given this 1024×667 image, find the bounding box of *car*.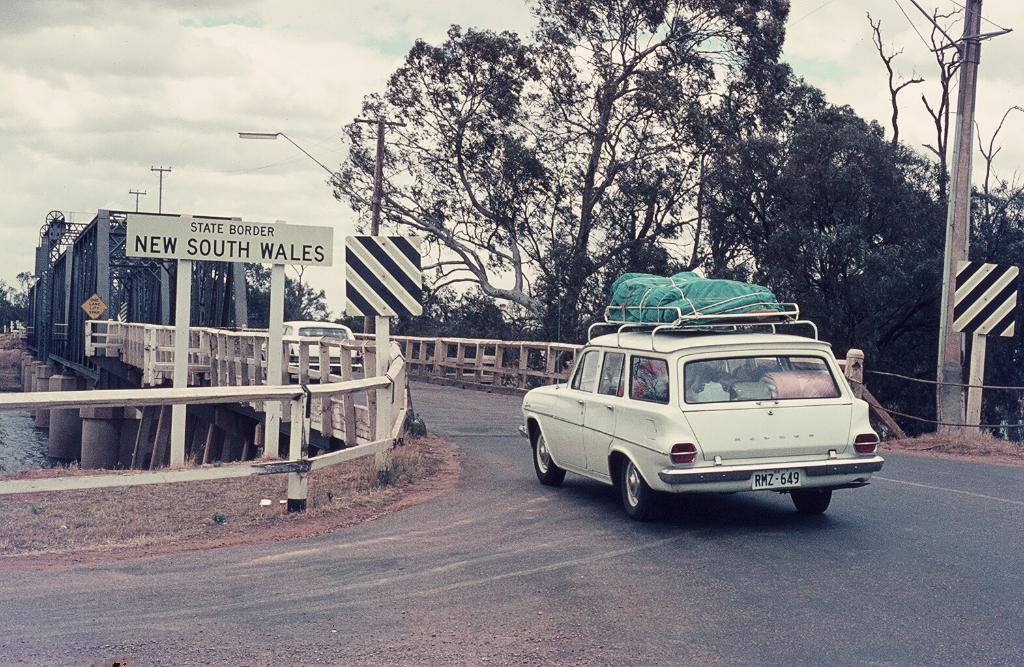
257/320/368/371.
